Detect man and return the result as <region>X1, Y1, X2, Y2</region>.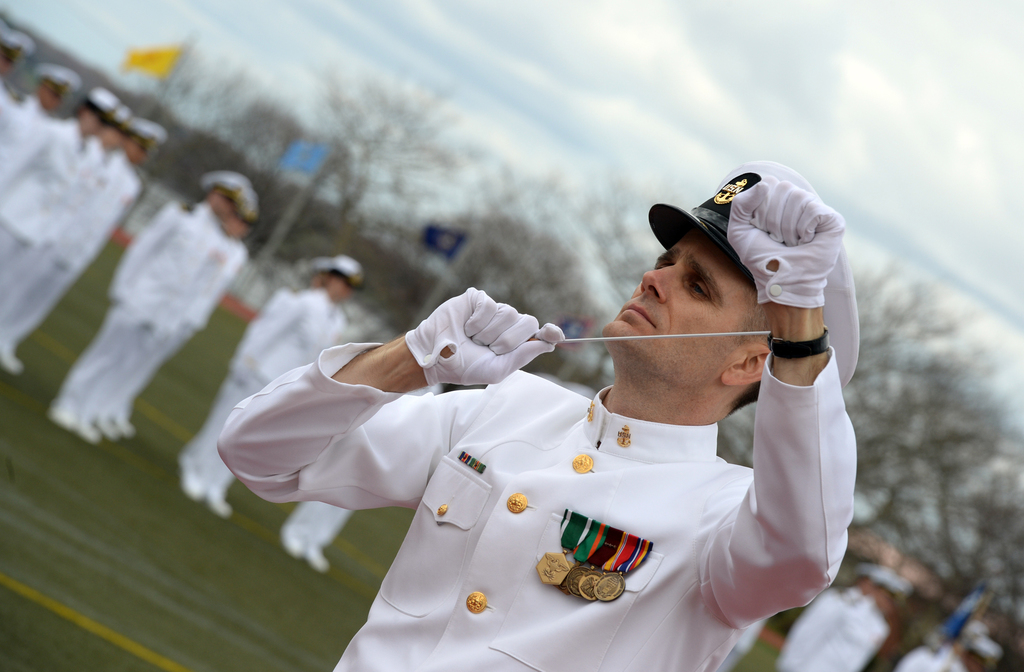
<region>278, 387, 440, 577</region>.
